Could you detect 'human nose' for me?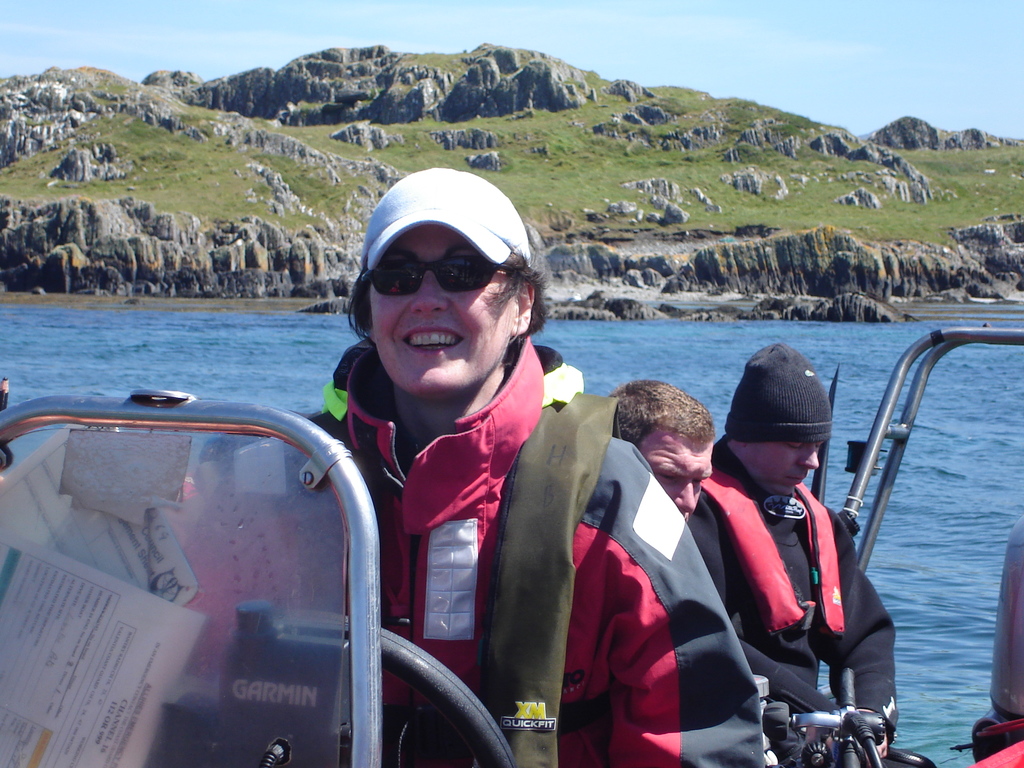
Detection result: 668, 483, 694, 514.
